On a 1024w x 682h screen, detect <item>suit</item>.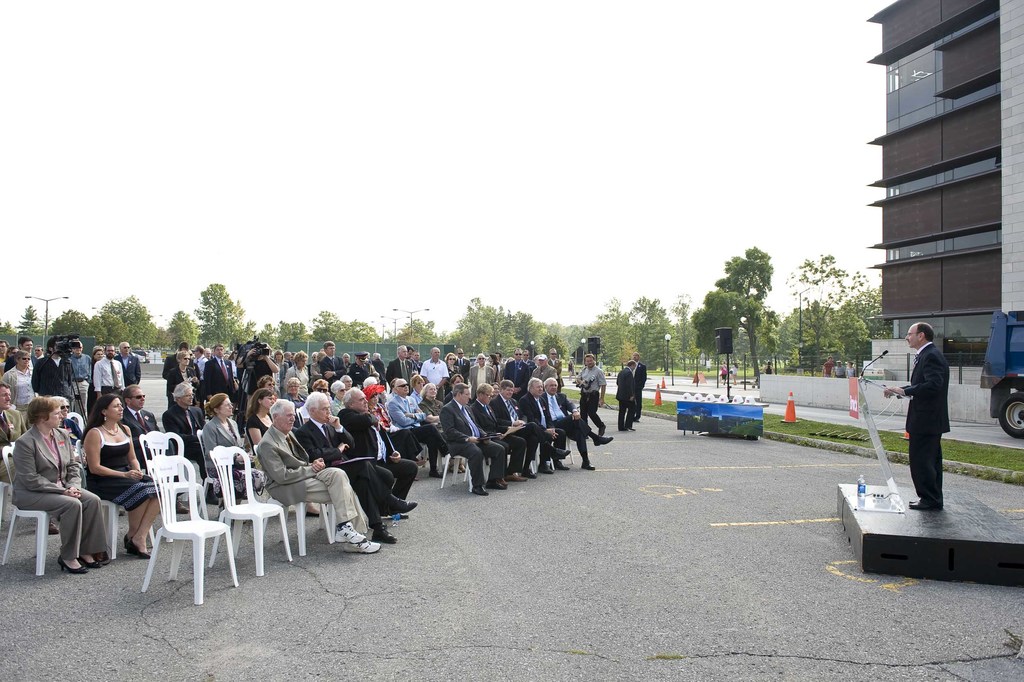
bbox=(308, 365, 324, 385).
